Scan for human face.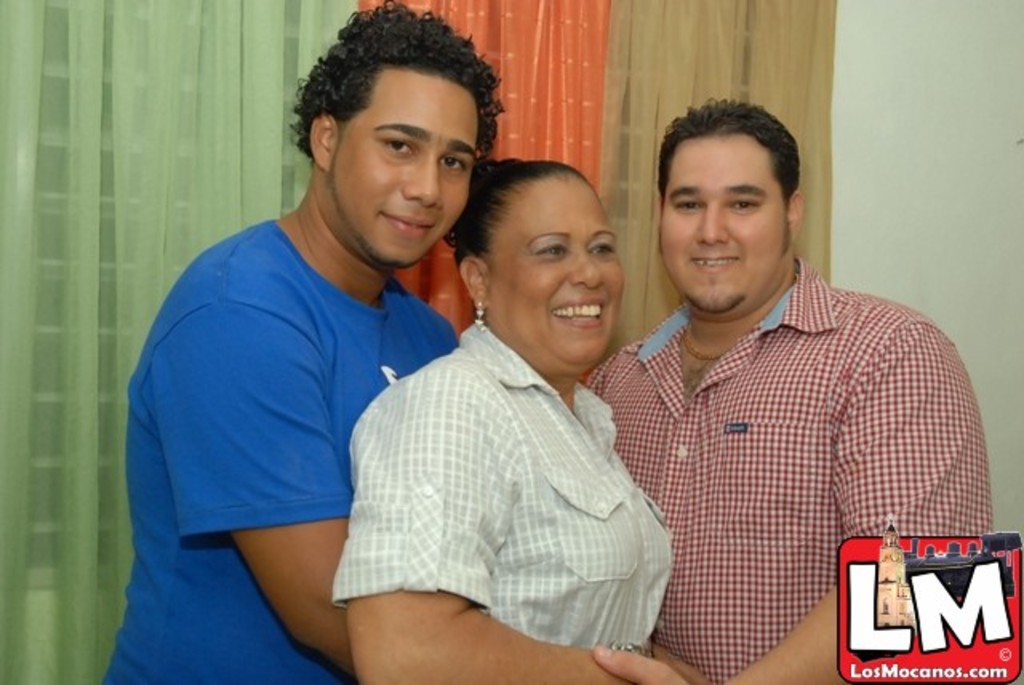
Scan result: box(658, 130, 784, 309).
